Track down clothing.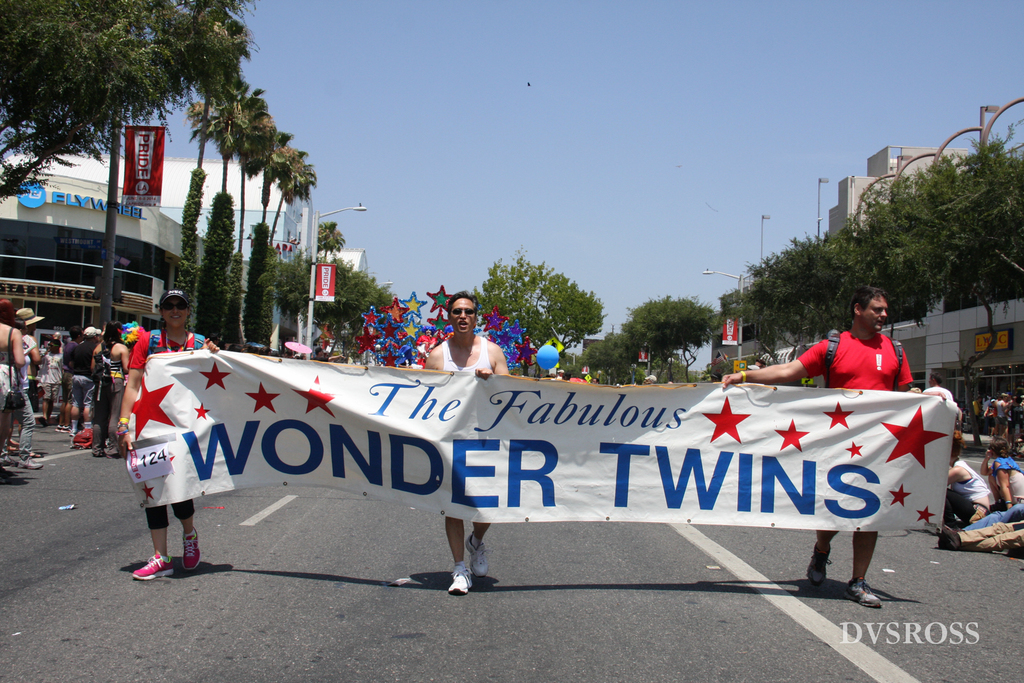
Tracked to left=92, top=341, right=134, bottom=456.
